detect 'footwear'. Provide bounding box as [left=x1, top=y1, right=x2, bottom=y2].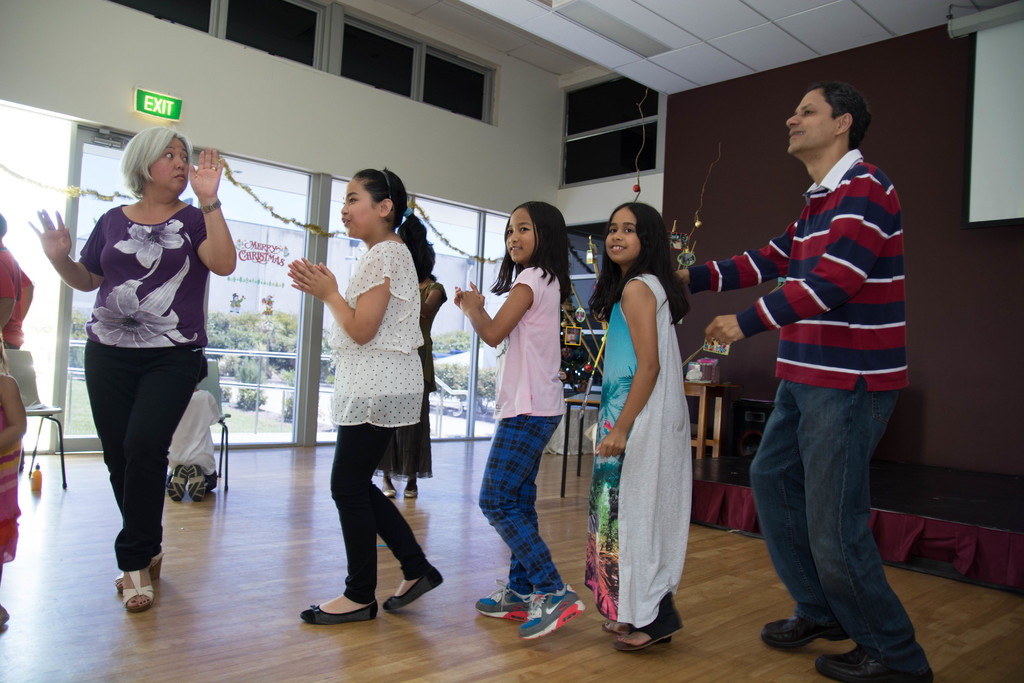
[left=404, top=486, right=417, bottom=498].
